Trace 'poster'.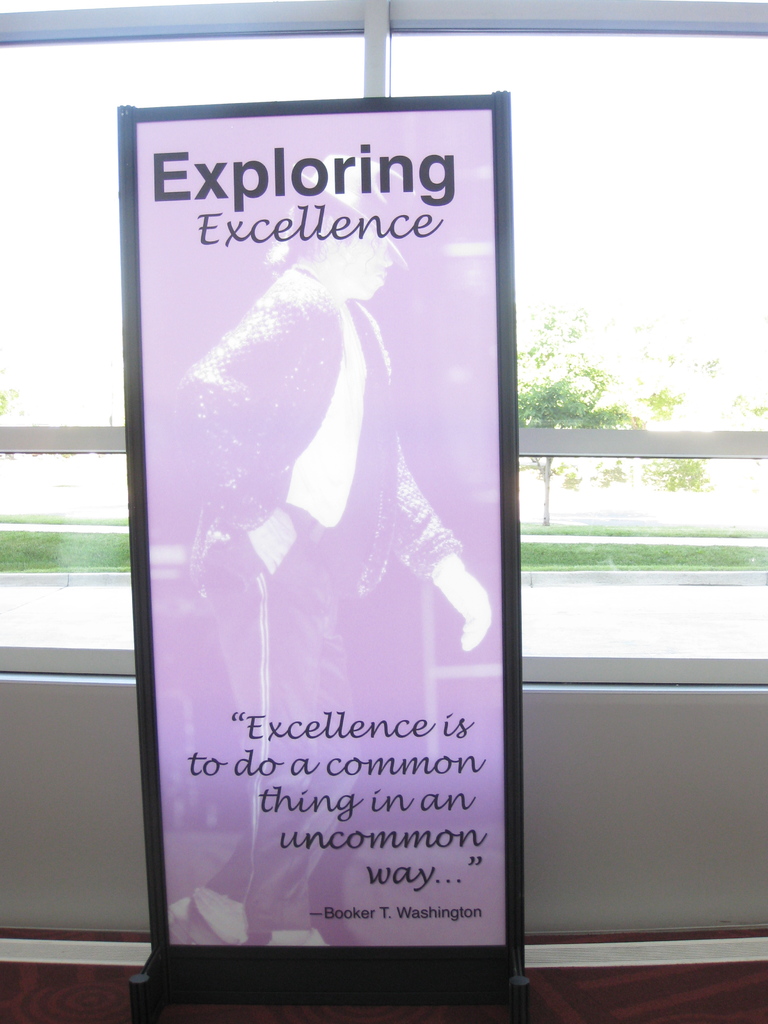
Traced to locate(140, 102, 509, 946).
